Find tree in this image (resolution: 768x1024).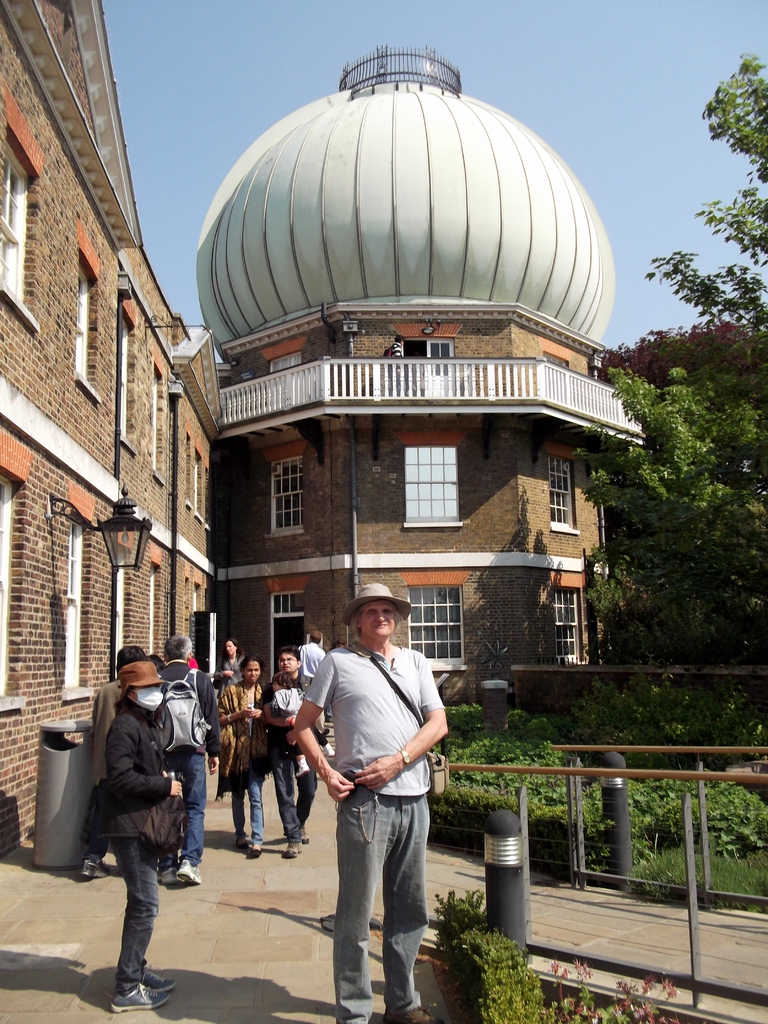
598/317/760/399.
